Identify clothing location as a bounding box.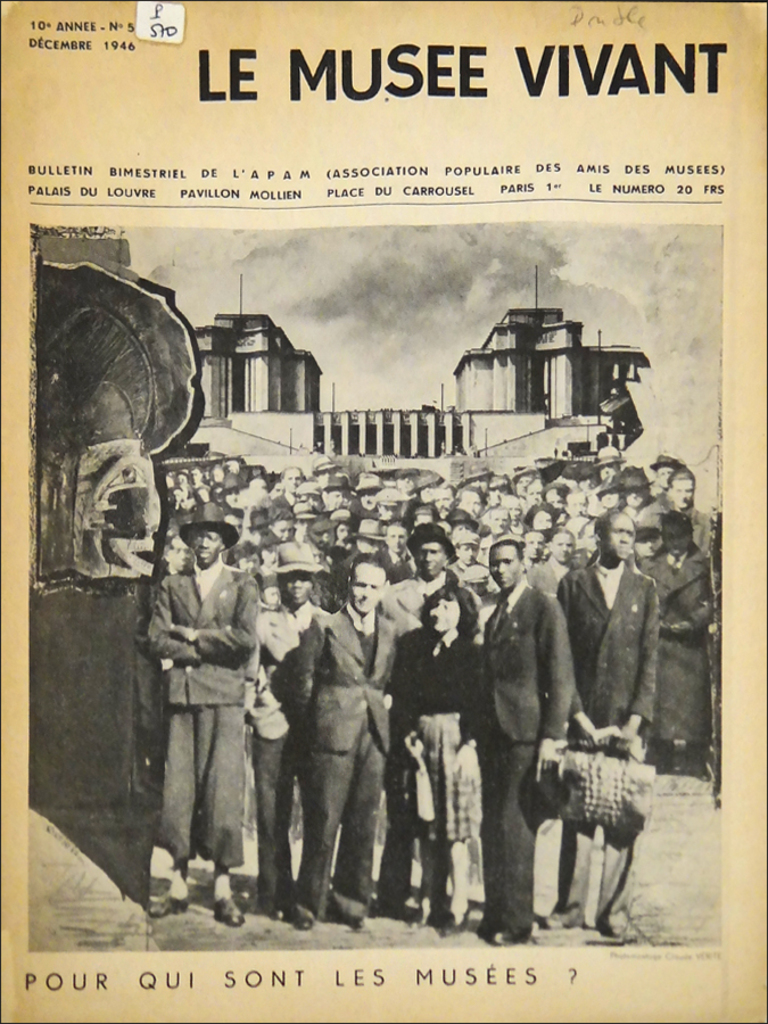
[140, 505, 271, 876].
